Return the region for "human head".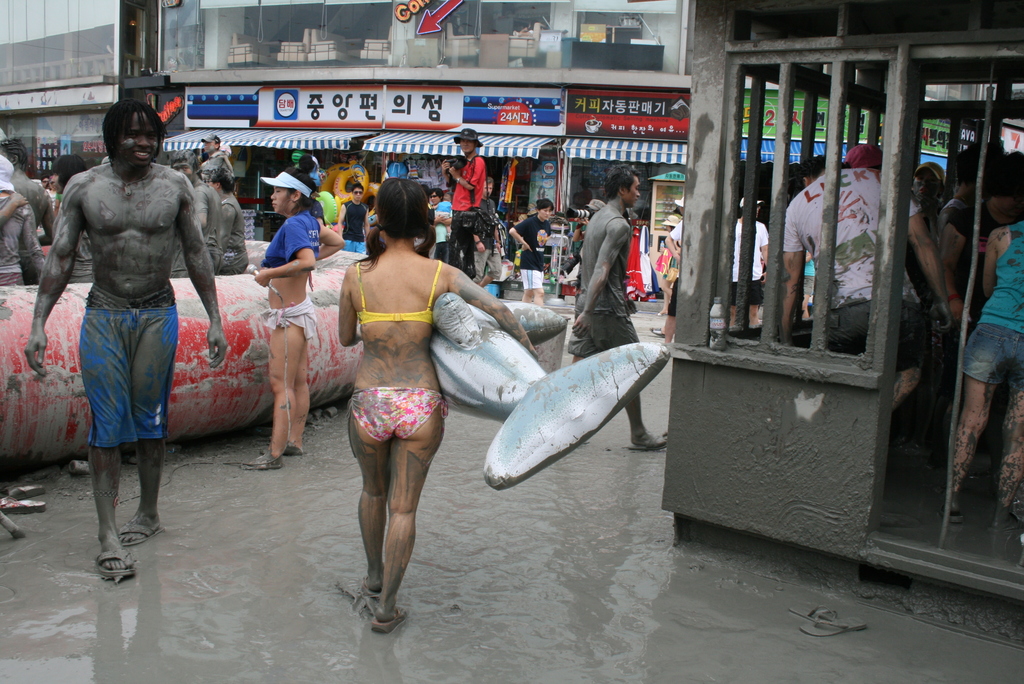
537 202 554 218.
